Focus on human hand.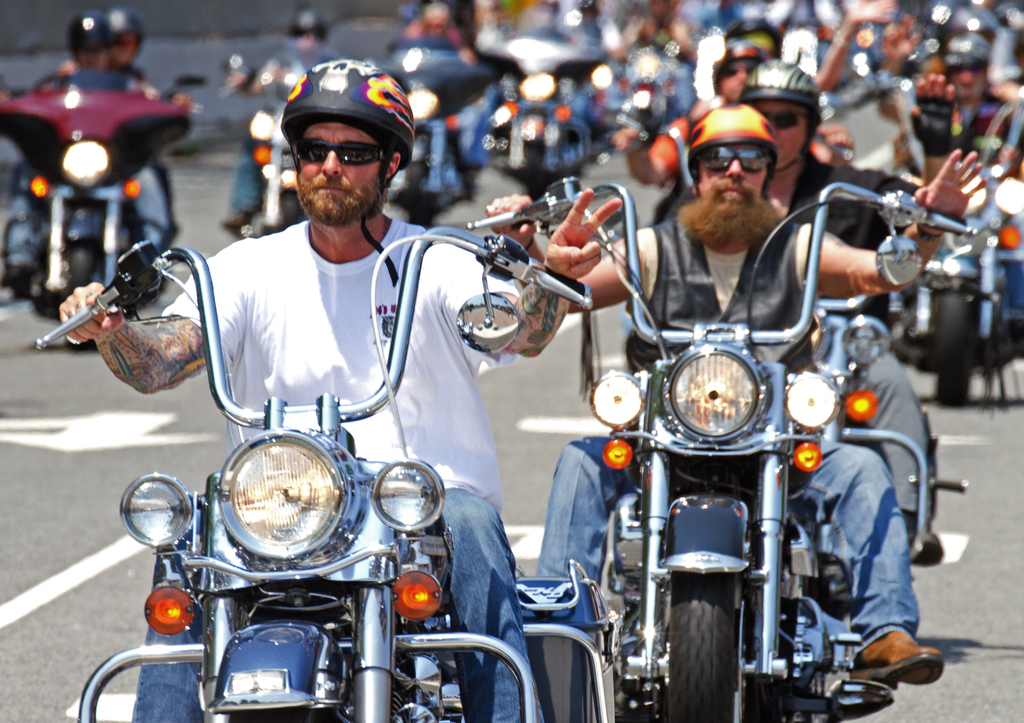
Focused at locate(613, 129, 639, 149).
